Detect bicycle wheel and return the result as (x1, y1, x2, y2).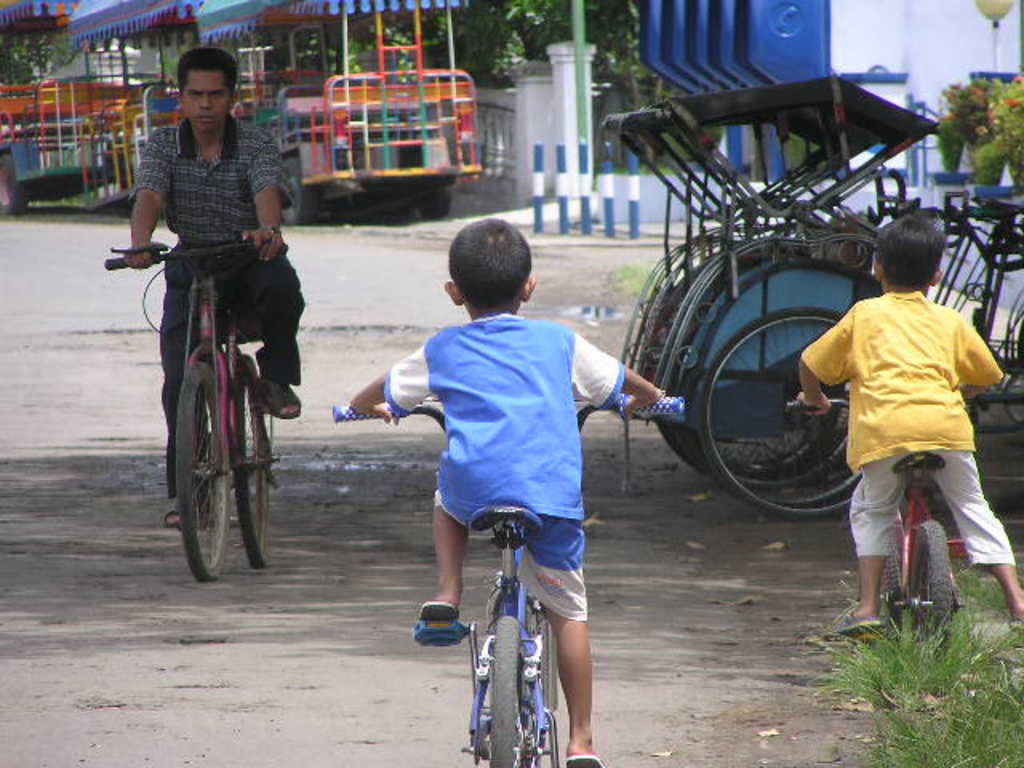
(909, 517, 950, 669).
